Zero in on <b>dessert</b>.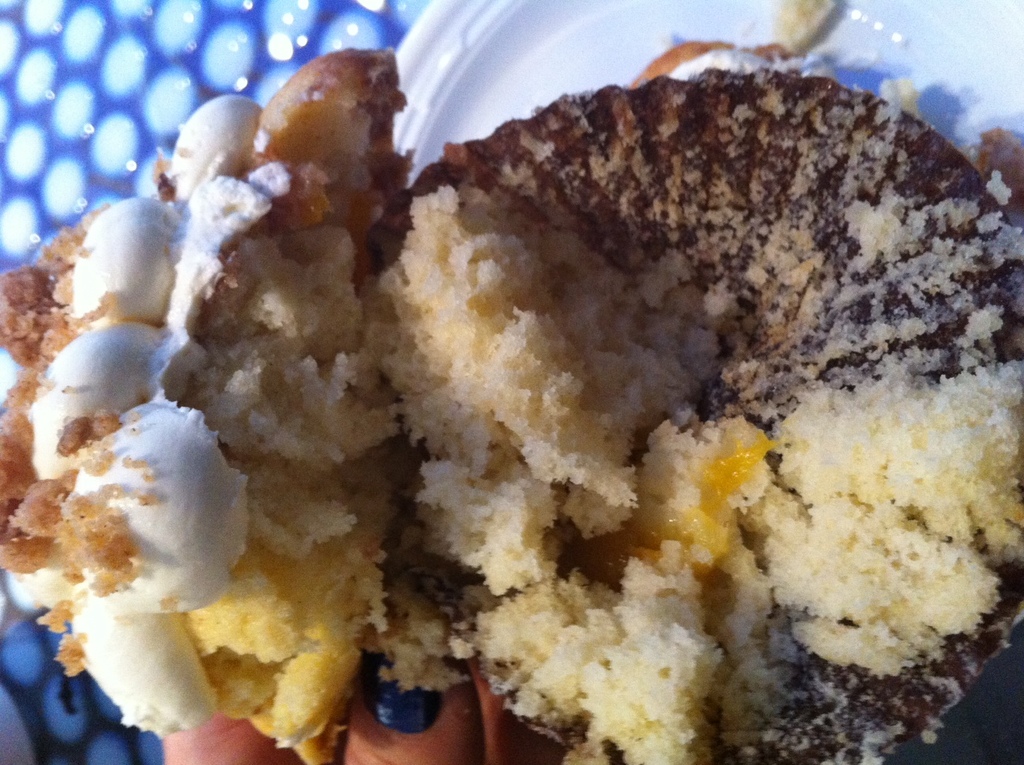
Zeroed in: BBox(50, 24, 1023, 723).
